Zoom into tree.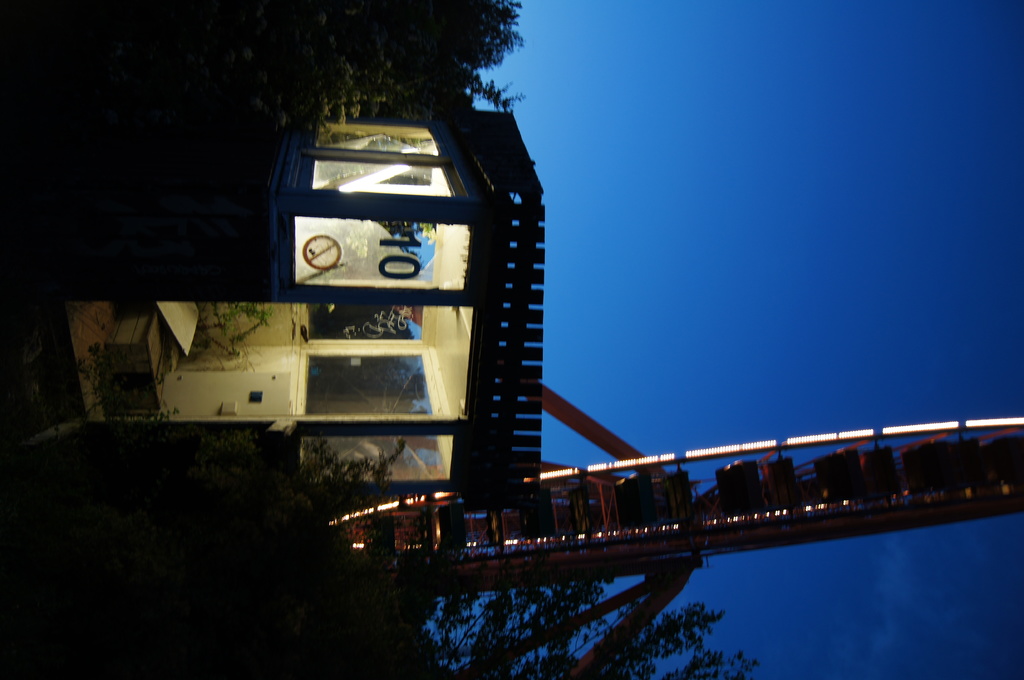
Zoom target: bbox(186, 0, 531, 139).
